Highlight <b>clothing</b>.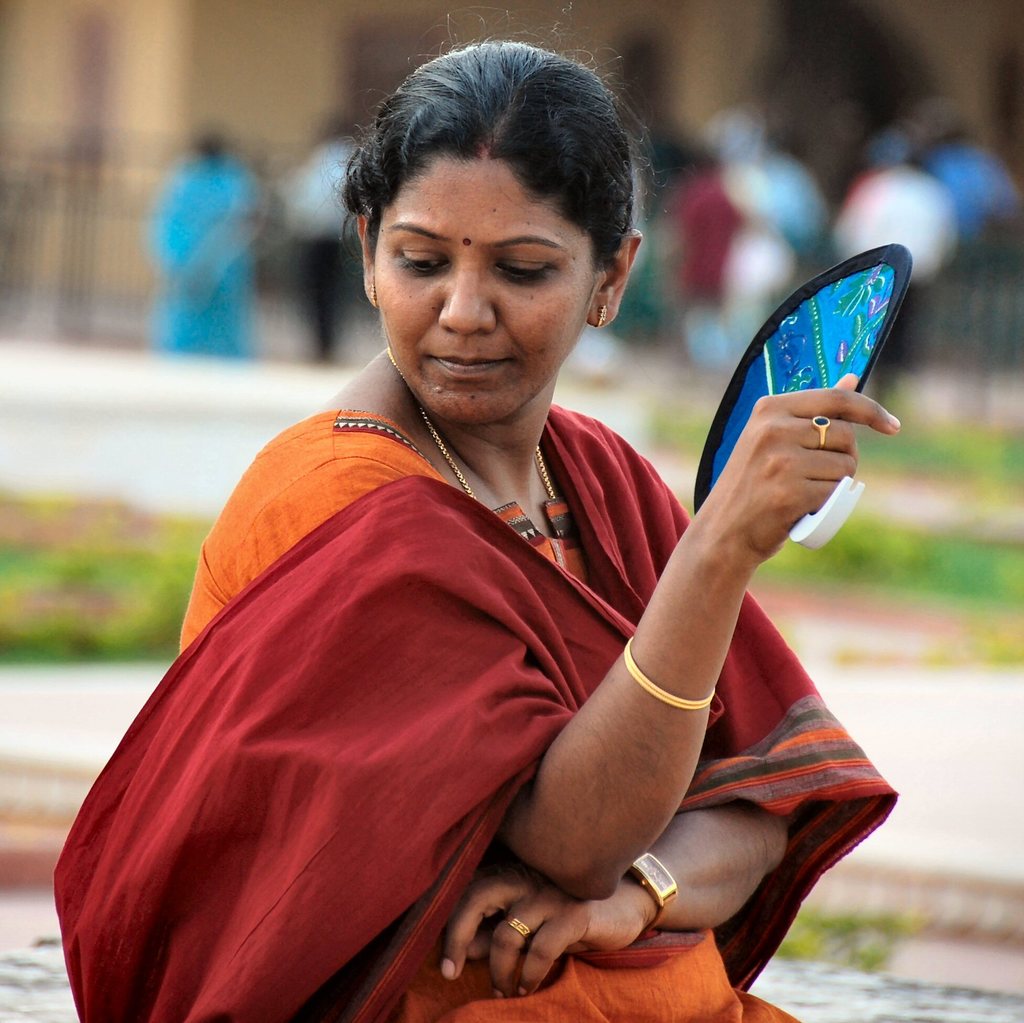
Highlighted region: [657, 175, 755, 335].
